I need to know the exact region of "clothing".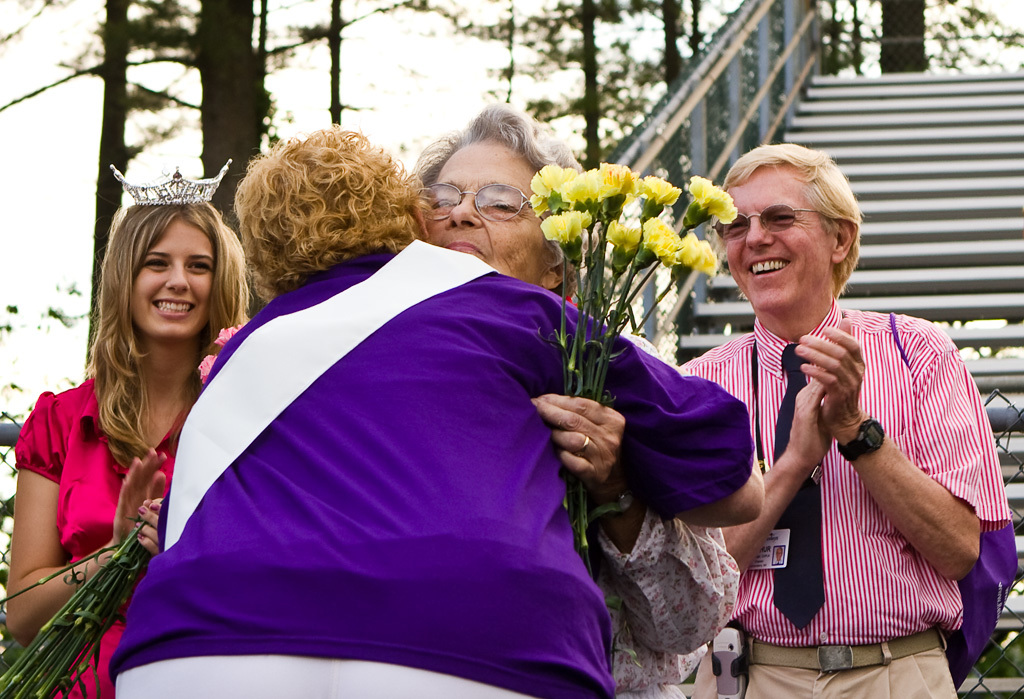
Region: [left=16, top=375, right=207, bottom=698].
